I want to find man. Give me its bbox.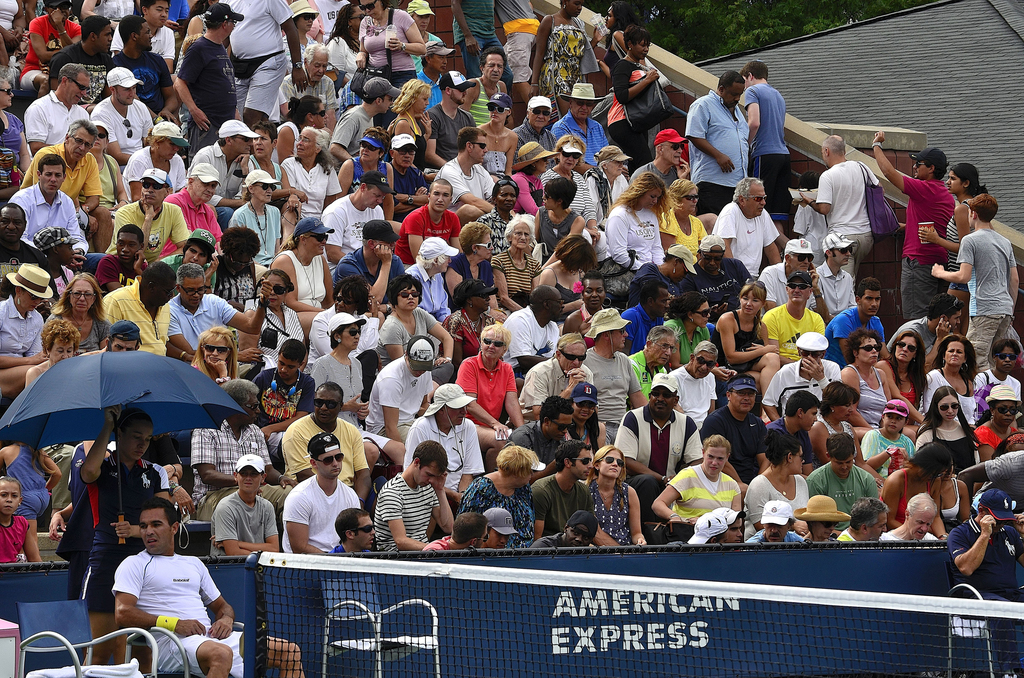
bbox(20, 62, 92, 158).
